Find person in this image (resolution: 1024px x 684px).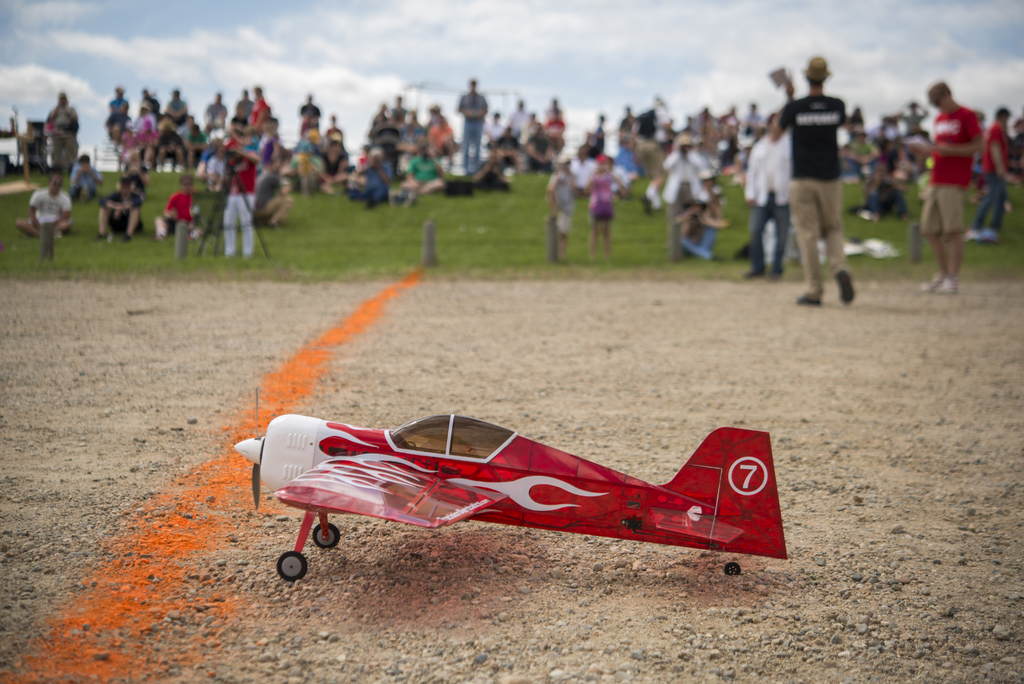
select_region(916, 78, 984, 294).
